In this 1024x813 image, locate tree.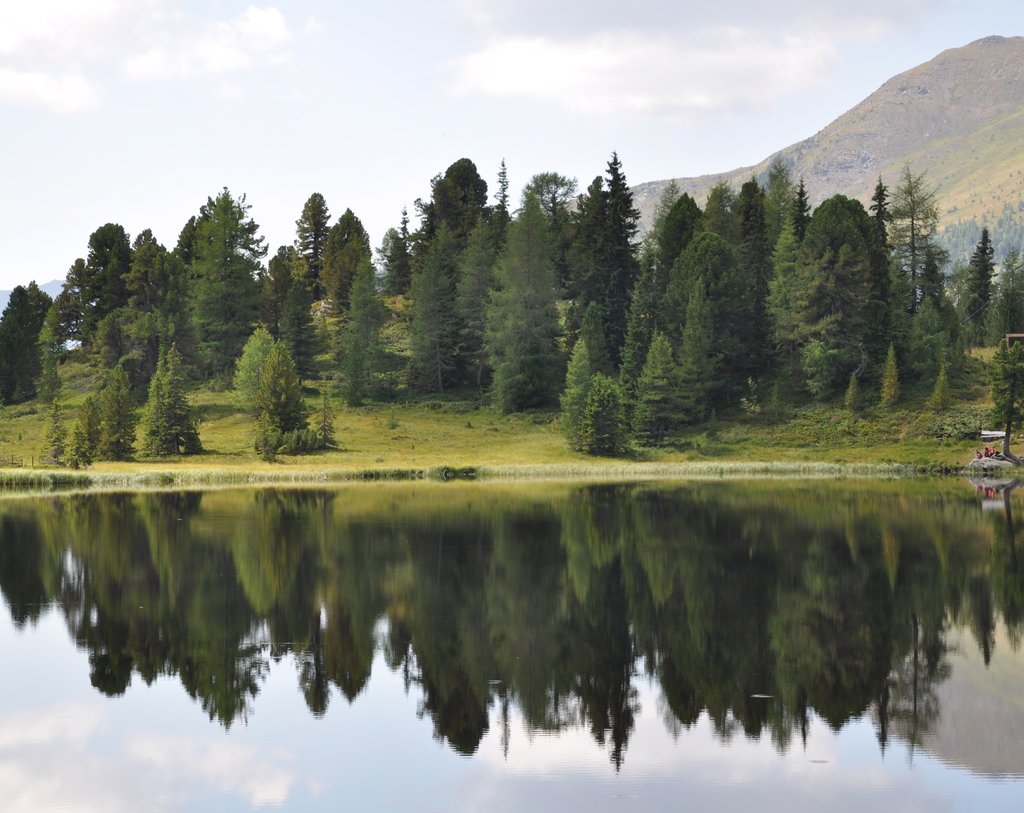
Bounding box: region(957, 223, 993, 344).
